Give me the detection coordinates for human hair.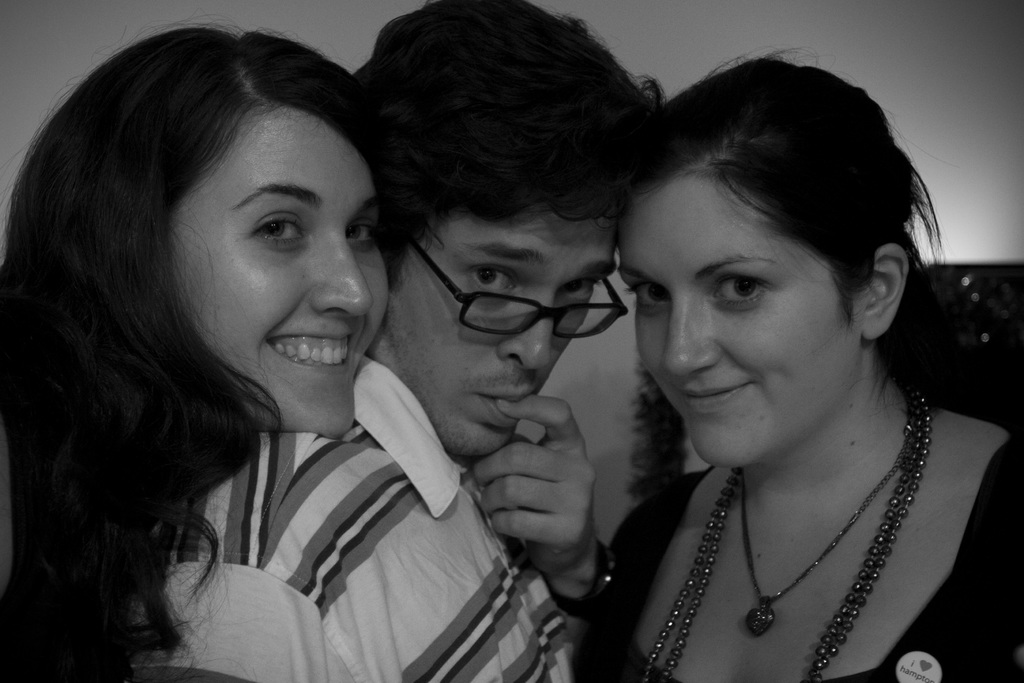
locate(0, 24, 445, 682).
